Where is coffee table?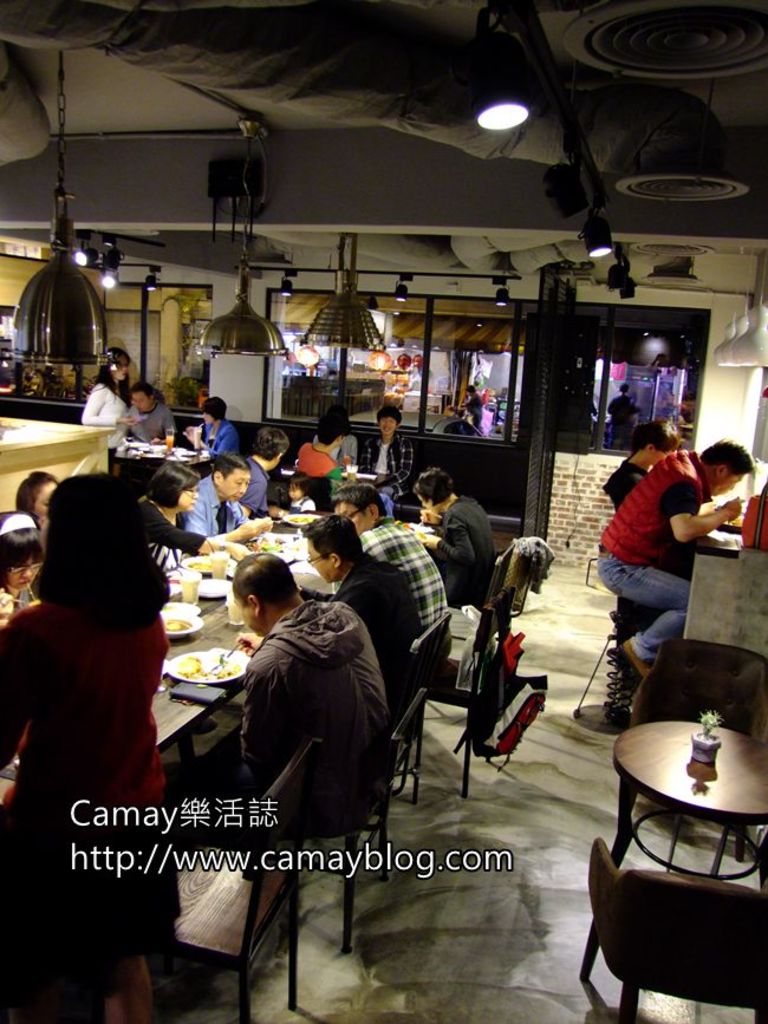
<bbox>613, 724, 767, 863</bbox>.
